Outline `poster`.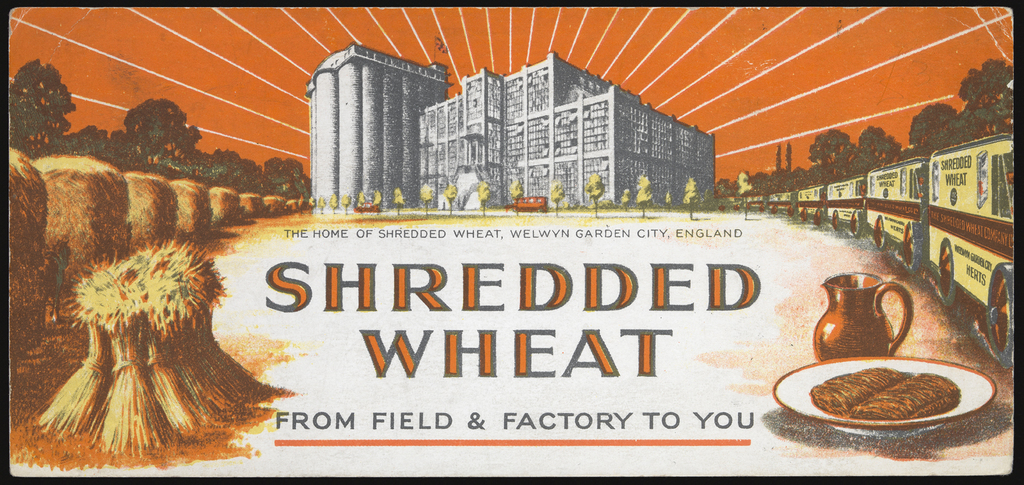
Outline: pyautogui.locateOnScreen(0, 0, 1023, 484).
